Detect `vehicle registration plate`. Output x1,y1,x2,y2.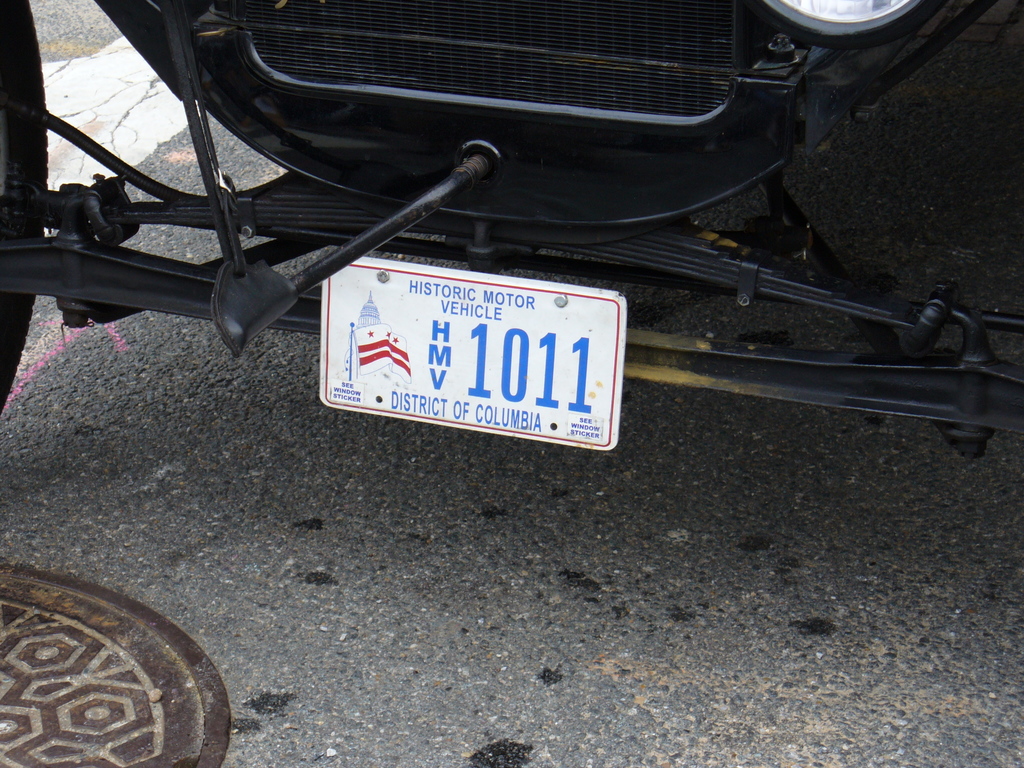
313,253,644,447.
